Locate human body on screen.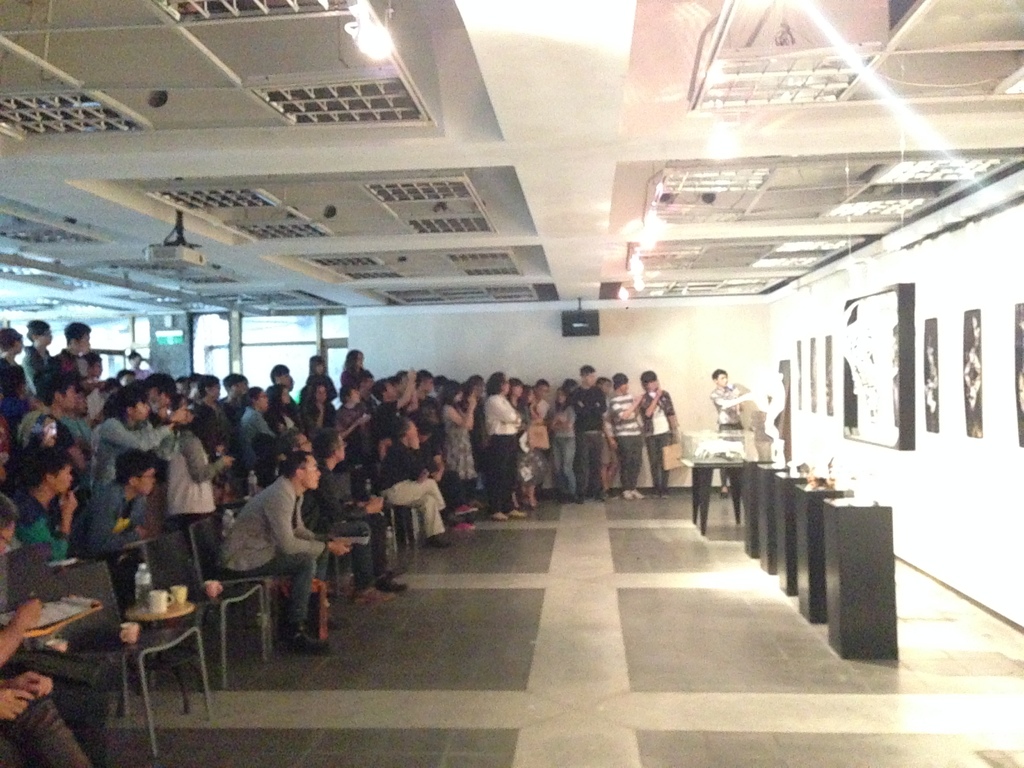
On screen at detection(419, 364, 440, 424).
